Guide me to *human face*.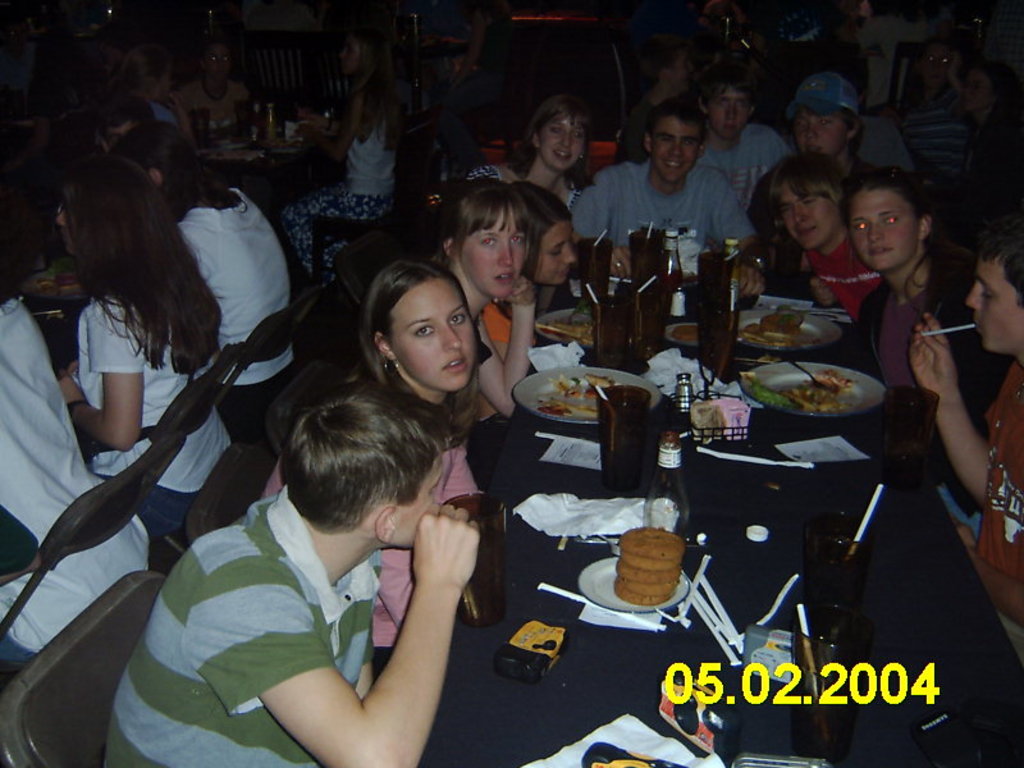
Guidance: {"x1": 792, "y1": 105, "x2": 851, "y2": 156}.
